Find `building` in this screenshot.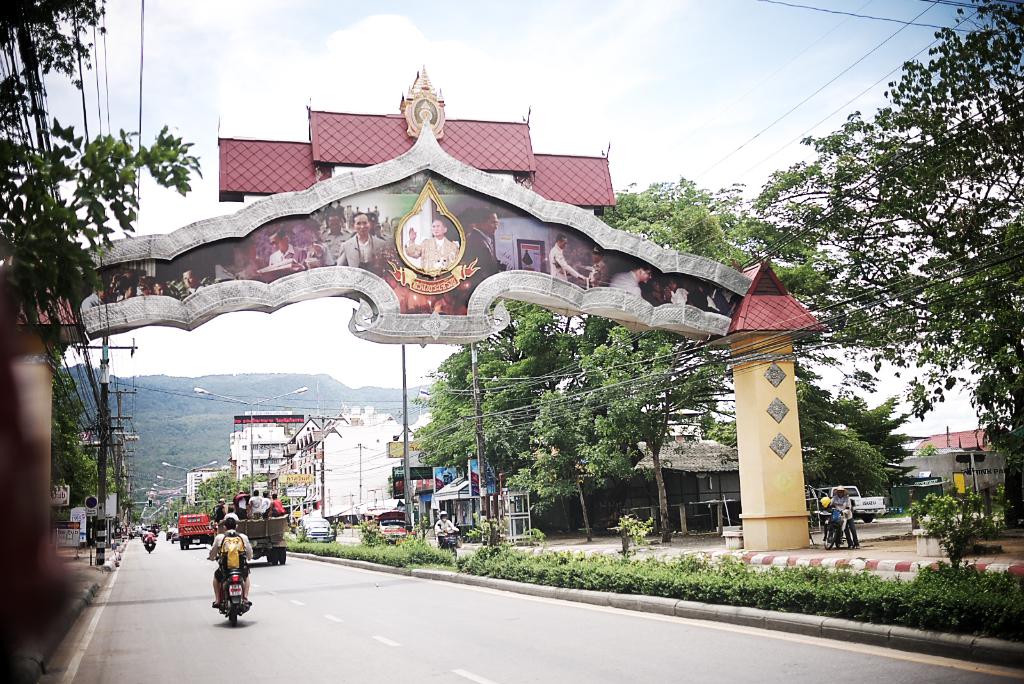
The bounding box for `building` is 225,425,292,498.
